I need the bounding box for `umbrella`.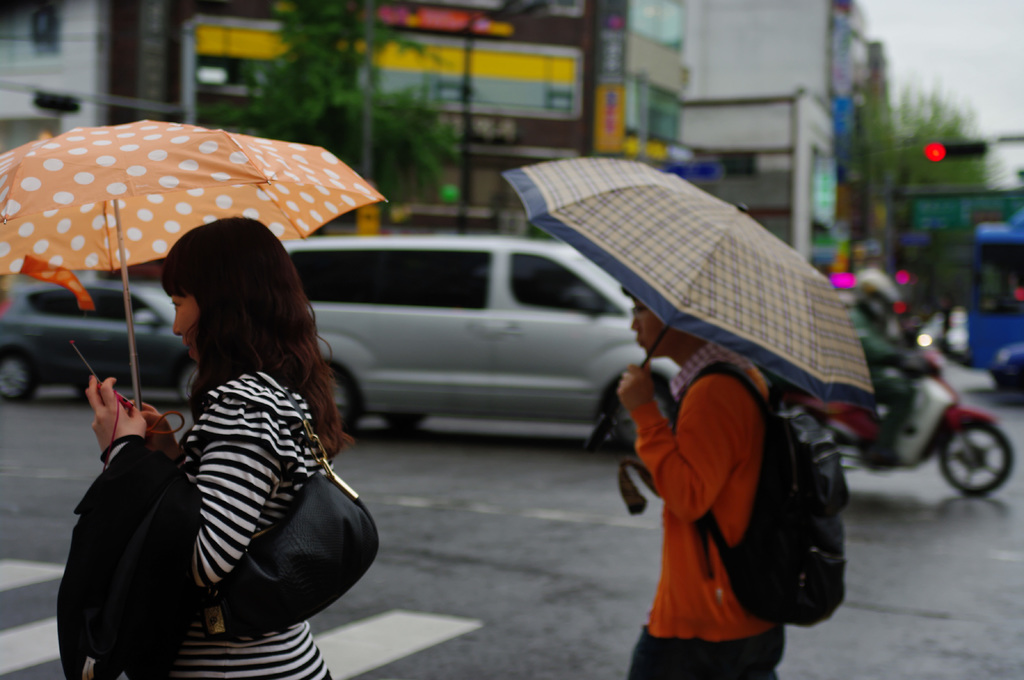
Here it is: {"left": 0, "top": 116, "right": 387, "bottom": 438}.
